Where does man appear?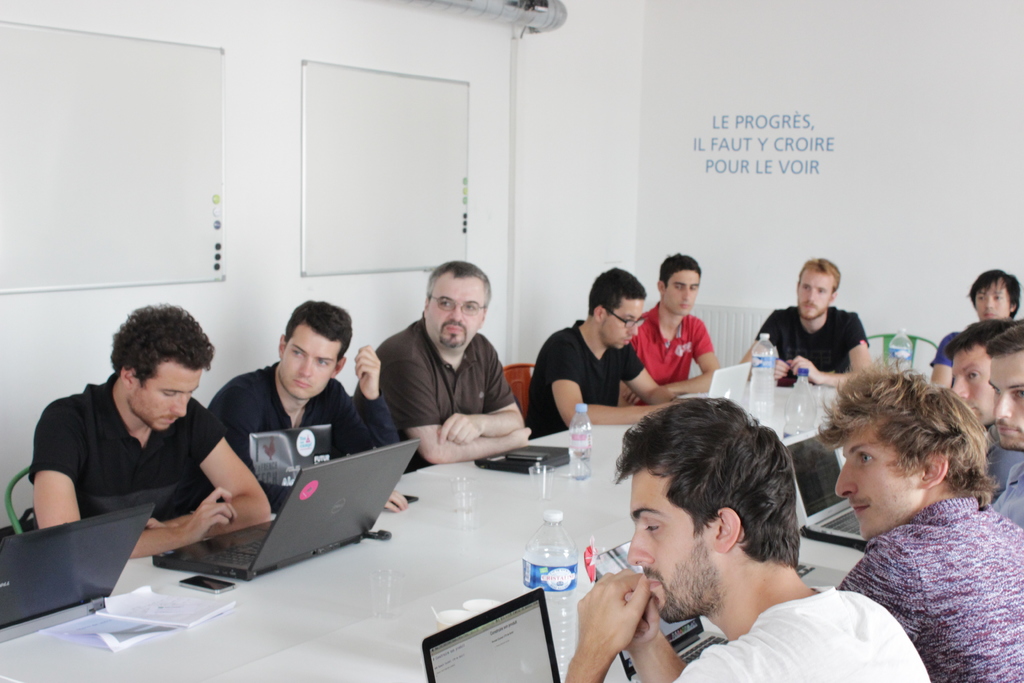
Appears at rect(211, 297, 406, 498).
